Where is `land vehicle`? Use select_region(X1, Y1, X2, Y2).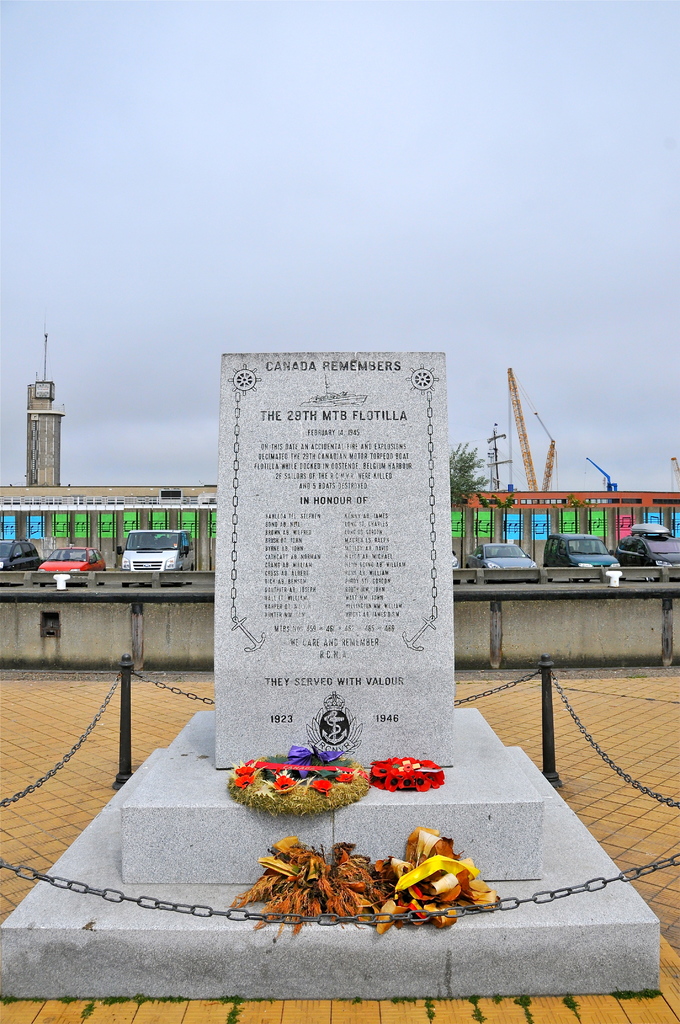
select_region(46, 547, 99, 570).
